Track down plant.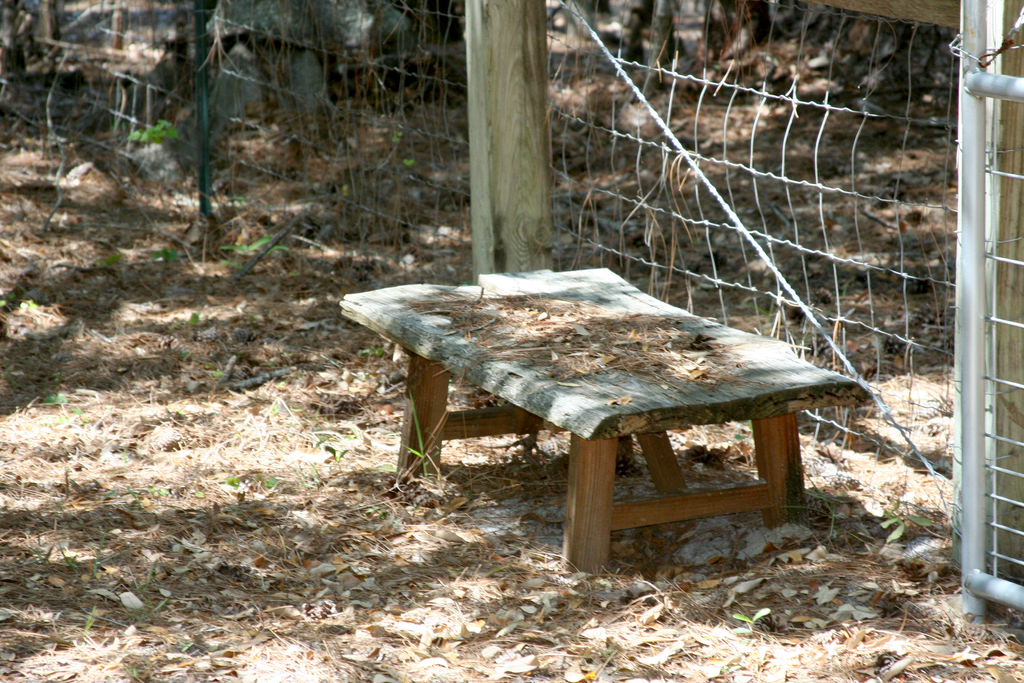
Tracked to l=208, t=234, r=280, b=277.
